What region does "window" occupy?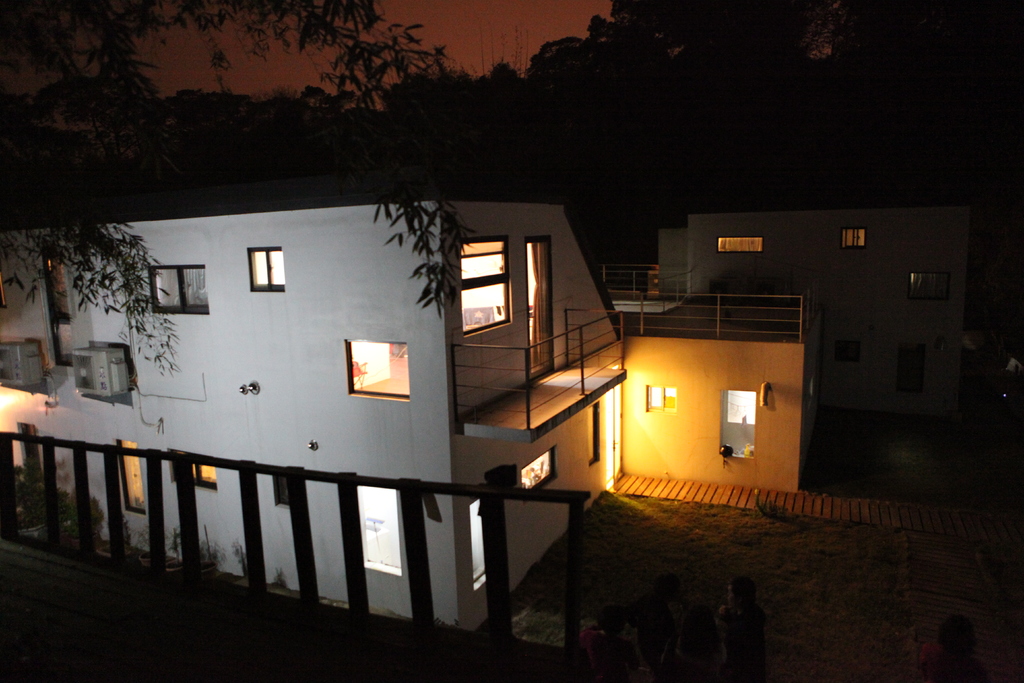
Rect(525, 446, 556, 492).
